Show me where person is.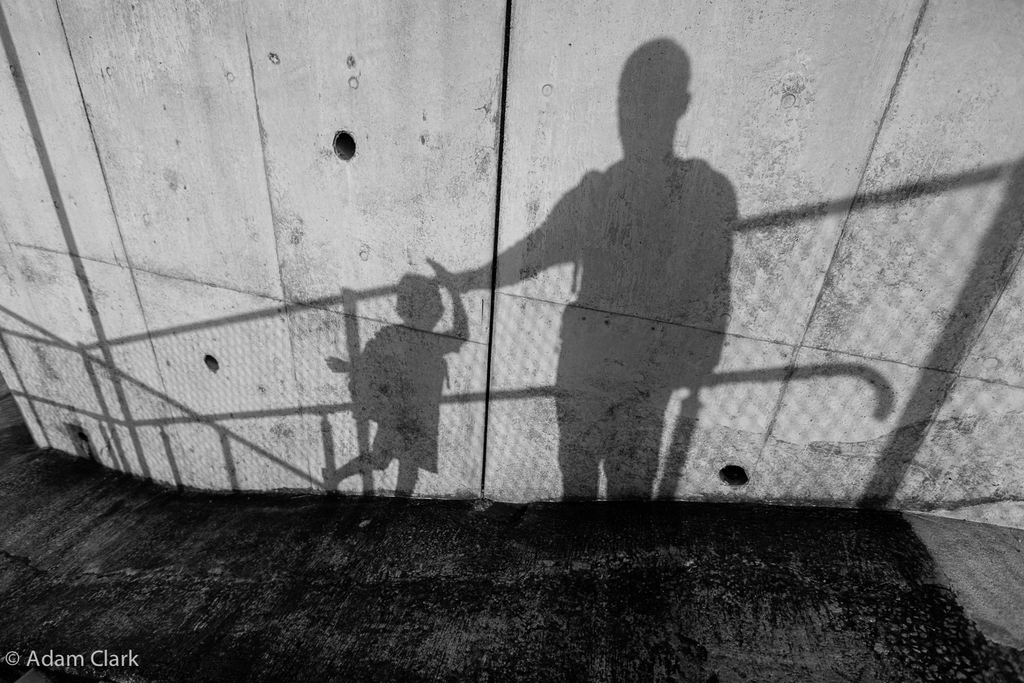
person is at [486, 52, 752, 506].
